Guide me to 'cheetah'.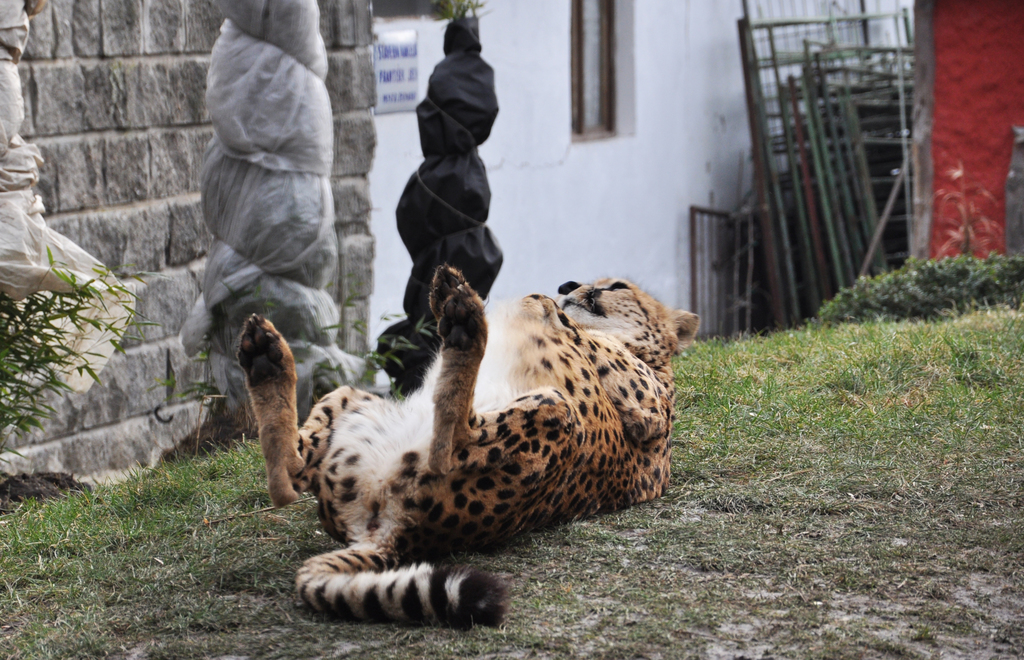
Guidance: <bbox>238, 264, 704, 629</bbox>.
